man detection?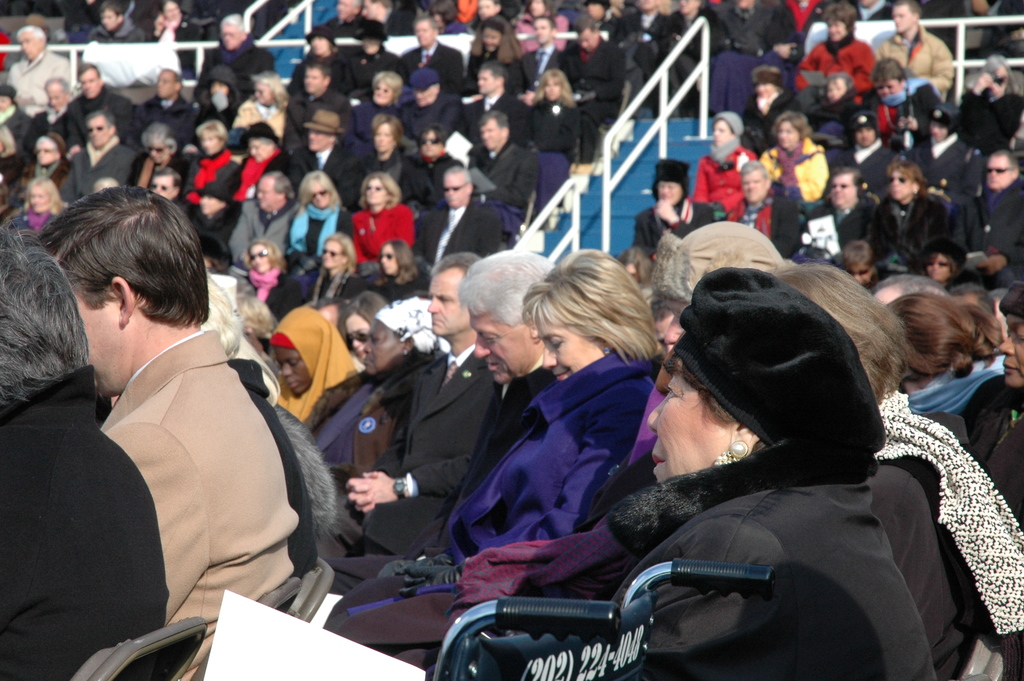
[0, 214, 169, 676]
